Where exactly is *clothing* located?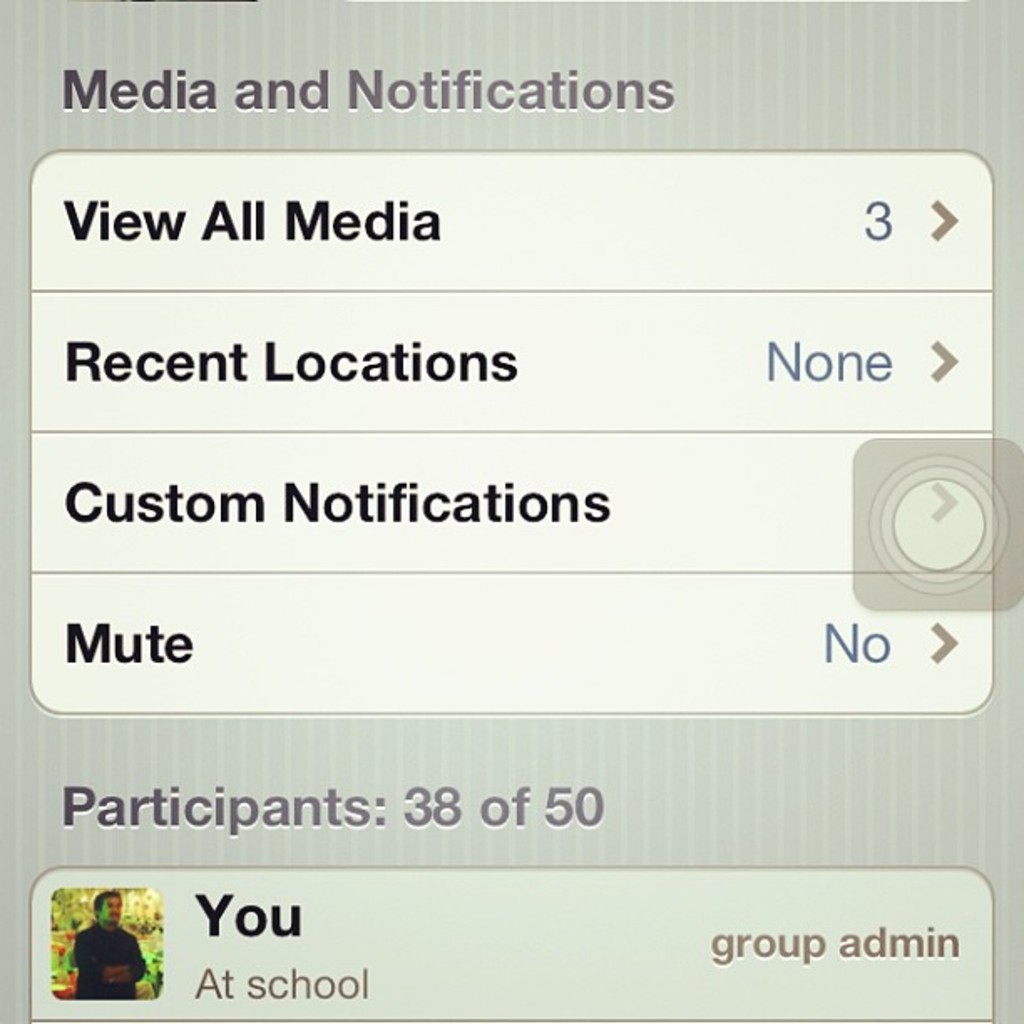
Its bounding box is [72, 919, 147, 1006].
